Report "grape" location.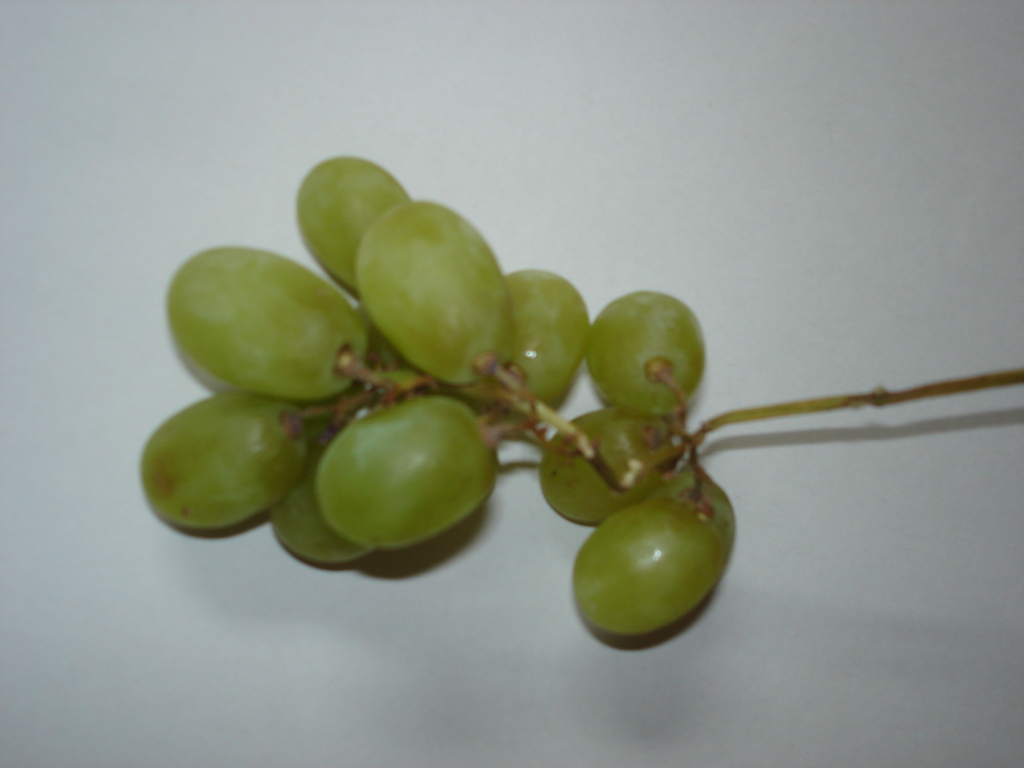
Report: 272, 435, 388, 572.
